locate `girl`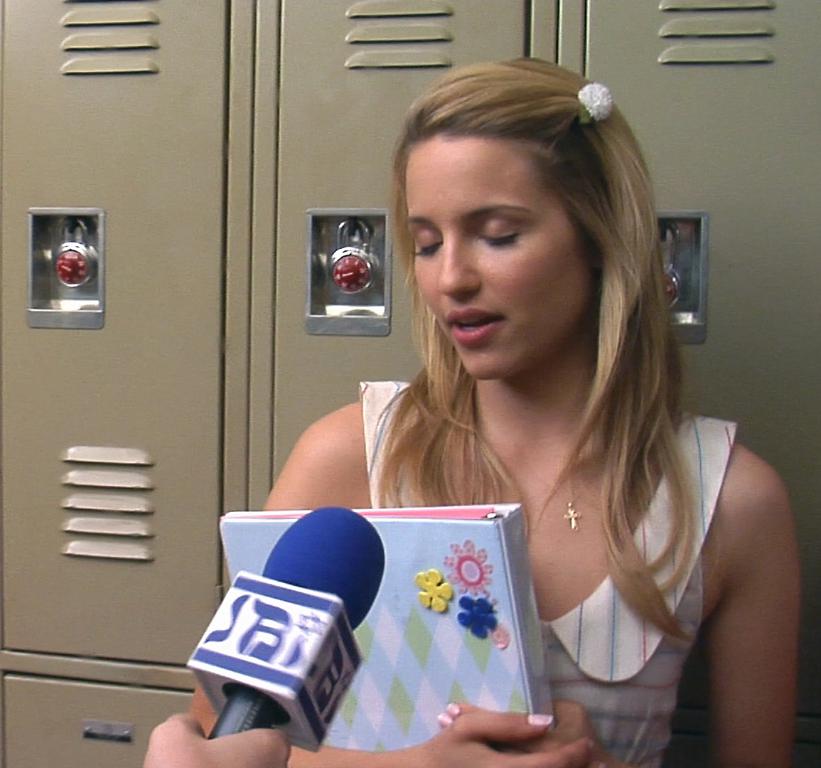
<box>190,55,799,767</box>
